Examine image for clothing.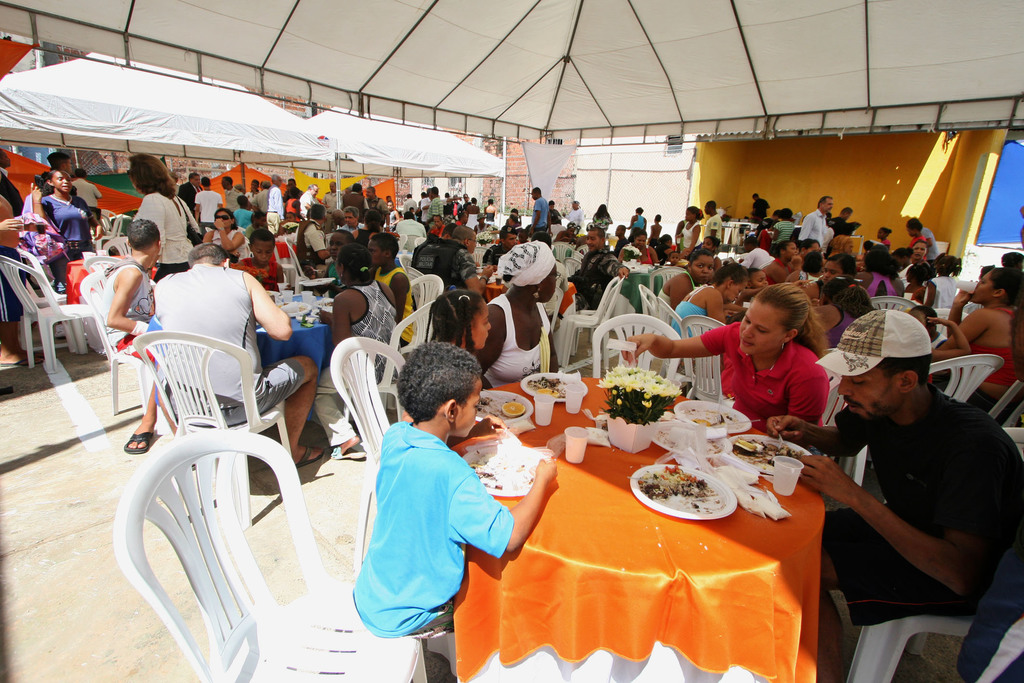
Examination result: detection(666, 281, 714, 336).
